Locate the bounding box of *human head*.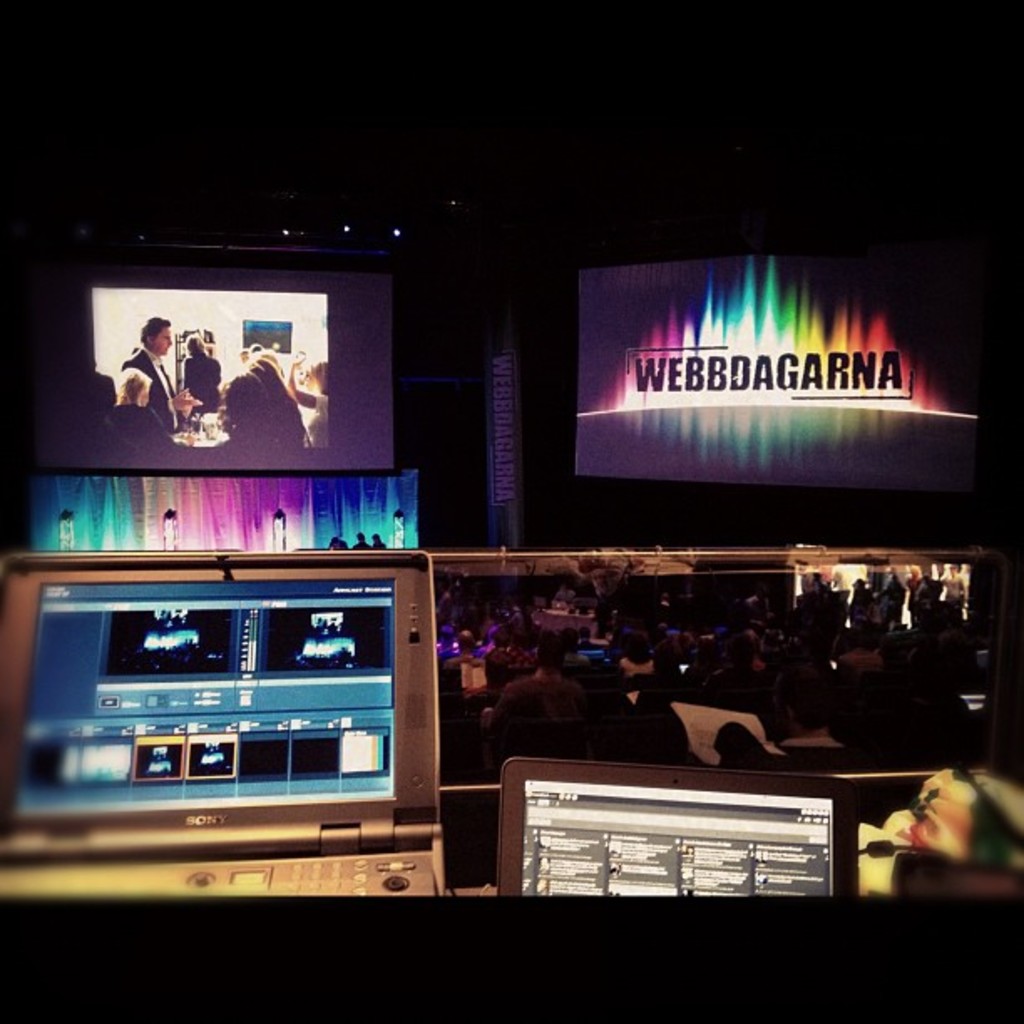
Bounding box: [x1=219, y1=373, x2=268, y2=420].
